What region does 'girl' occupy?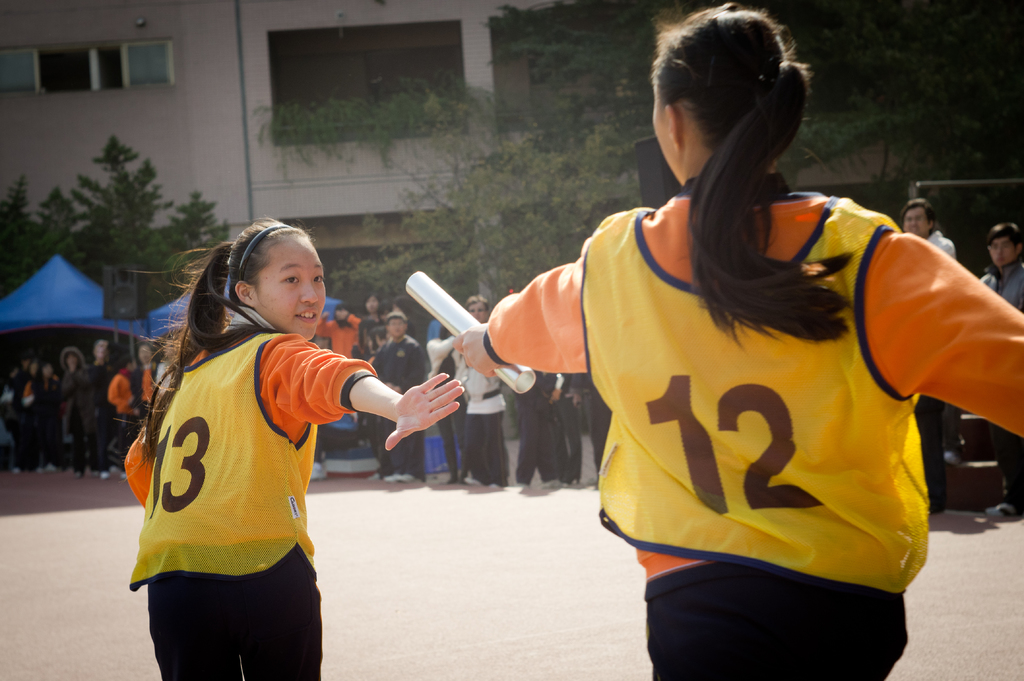
rect(450, 0, 1023, 680).
